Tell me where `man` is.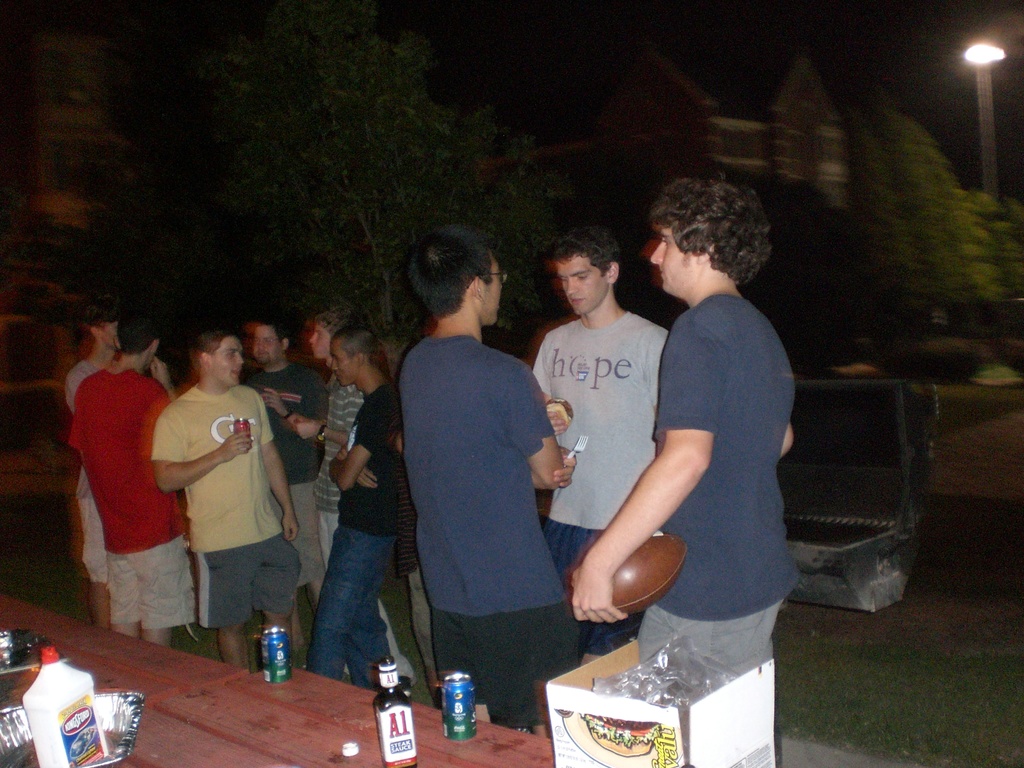
`man` is at x1=63 y1=300 x2=117 y2=630.
